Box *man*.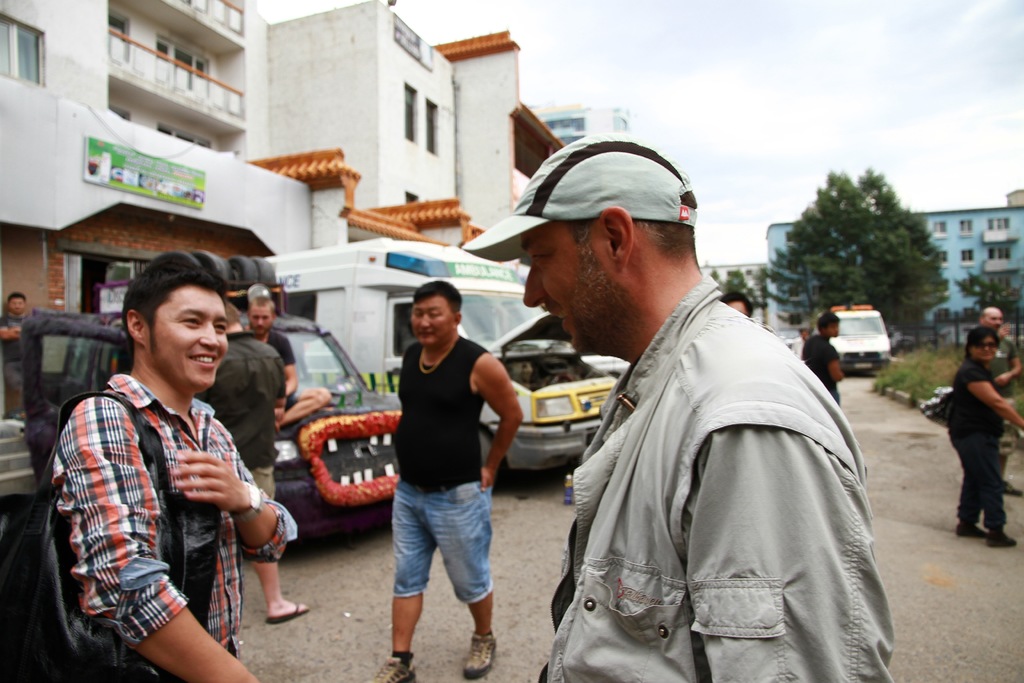
region(504, 129, 893, 682).
